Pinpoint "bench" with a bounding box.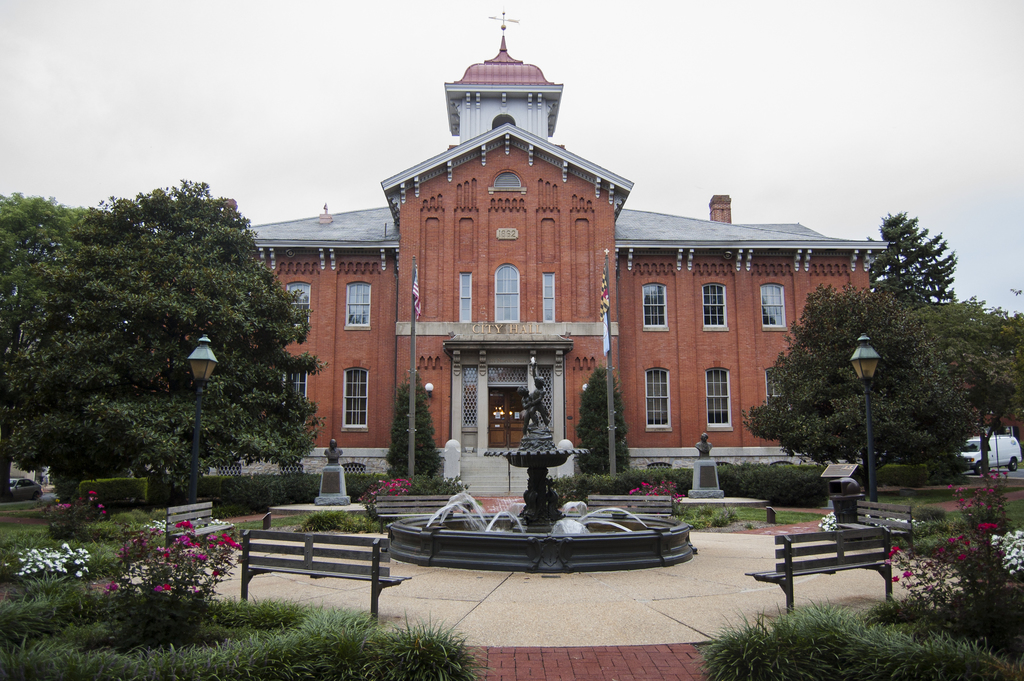
box(730, 518, 907, 618).
